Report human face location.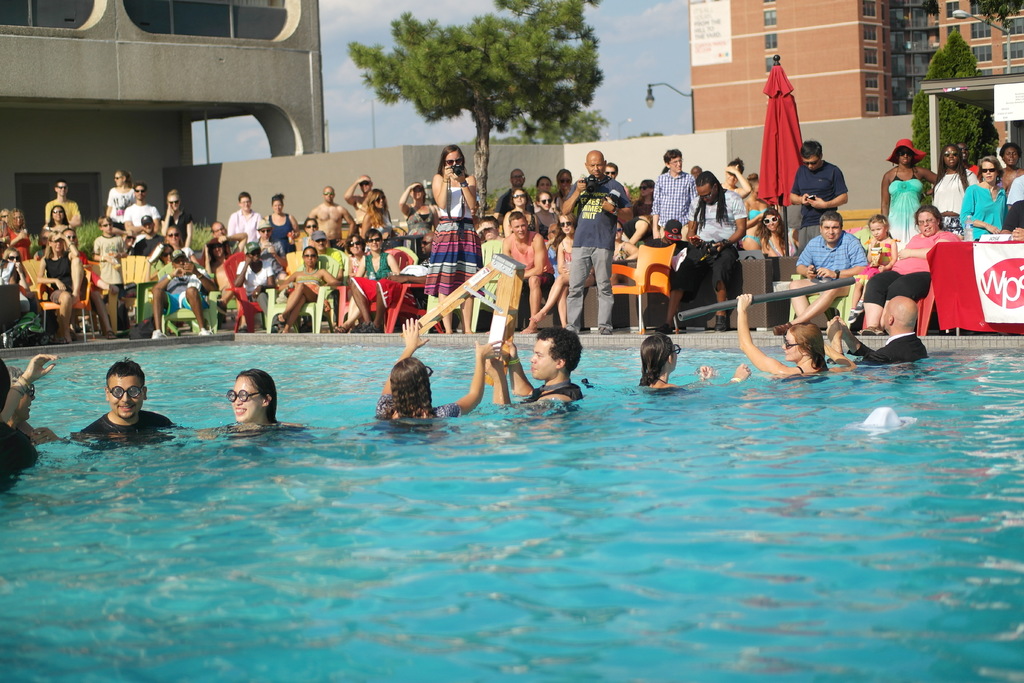
Report: (x1=516, y1=194, x2=525, y2=208).
